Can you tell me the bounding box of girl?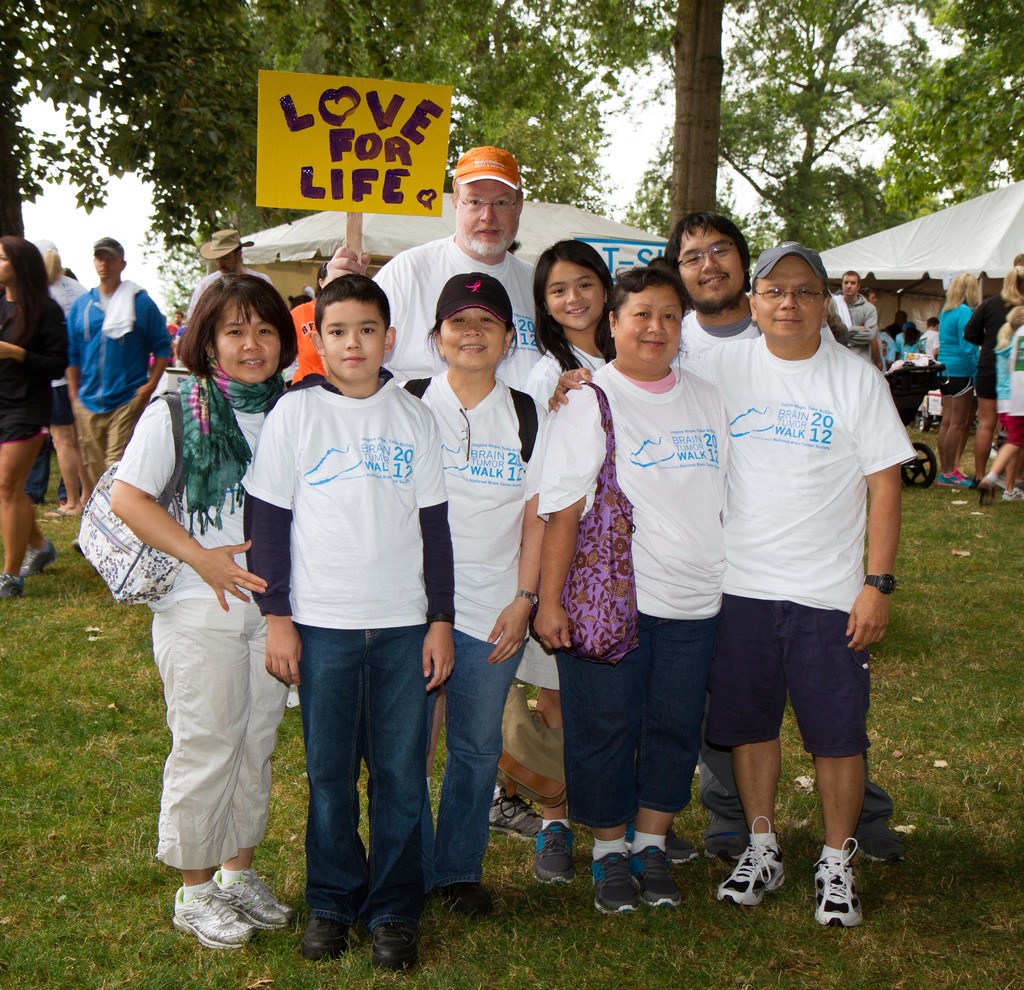
bbox=[104, 270, 296, 950].
